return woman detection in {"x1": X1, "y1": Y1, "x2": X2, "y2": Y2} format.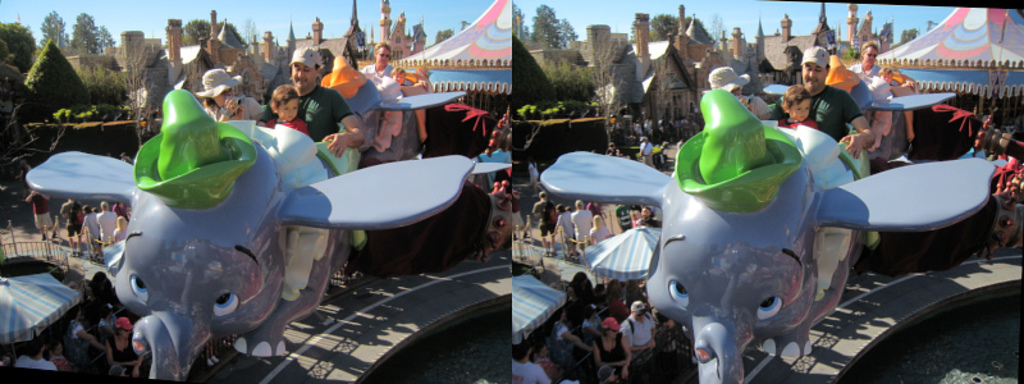
{"x1": 114, "y1": 216, "x2": 134, "y2": 238}.
